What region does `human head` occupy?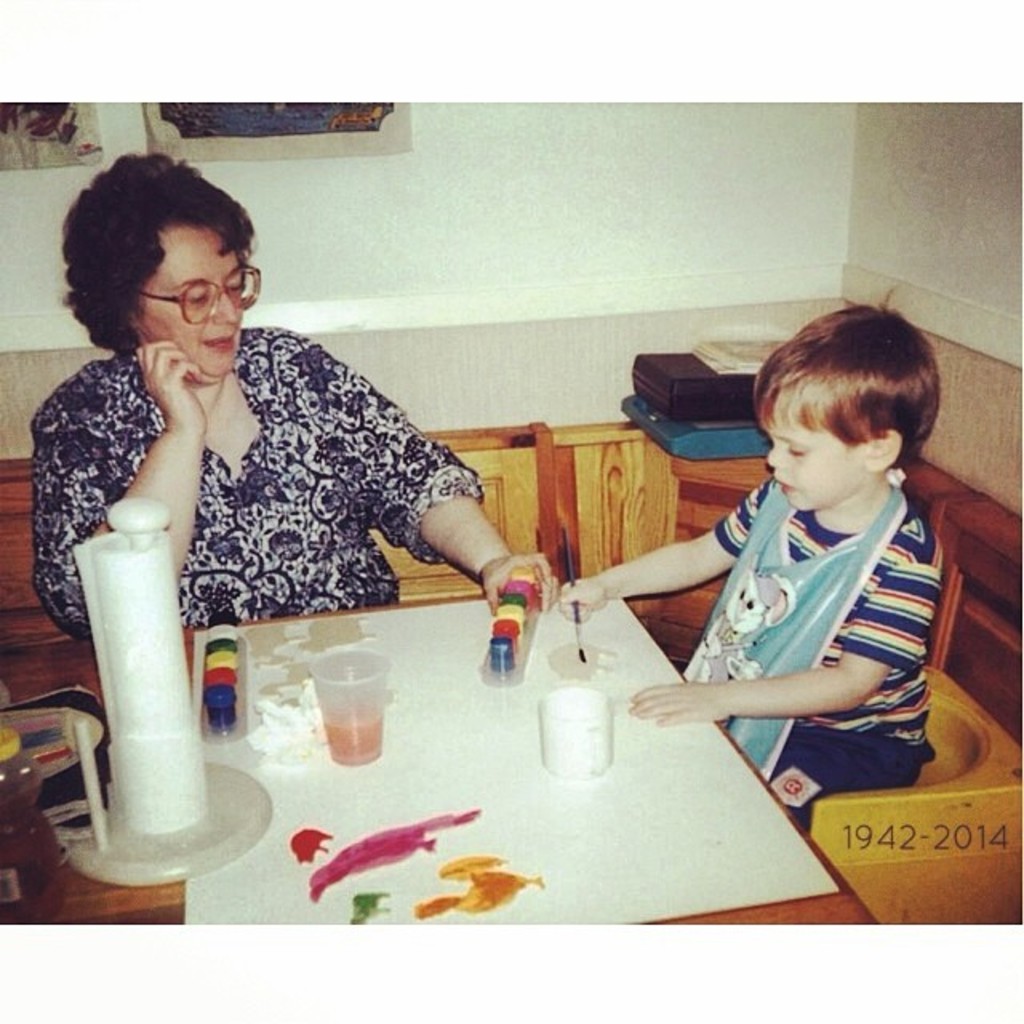
[left=78, top=158, right=258, bottom=373].
